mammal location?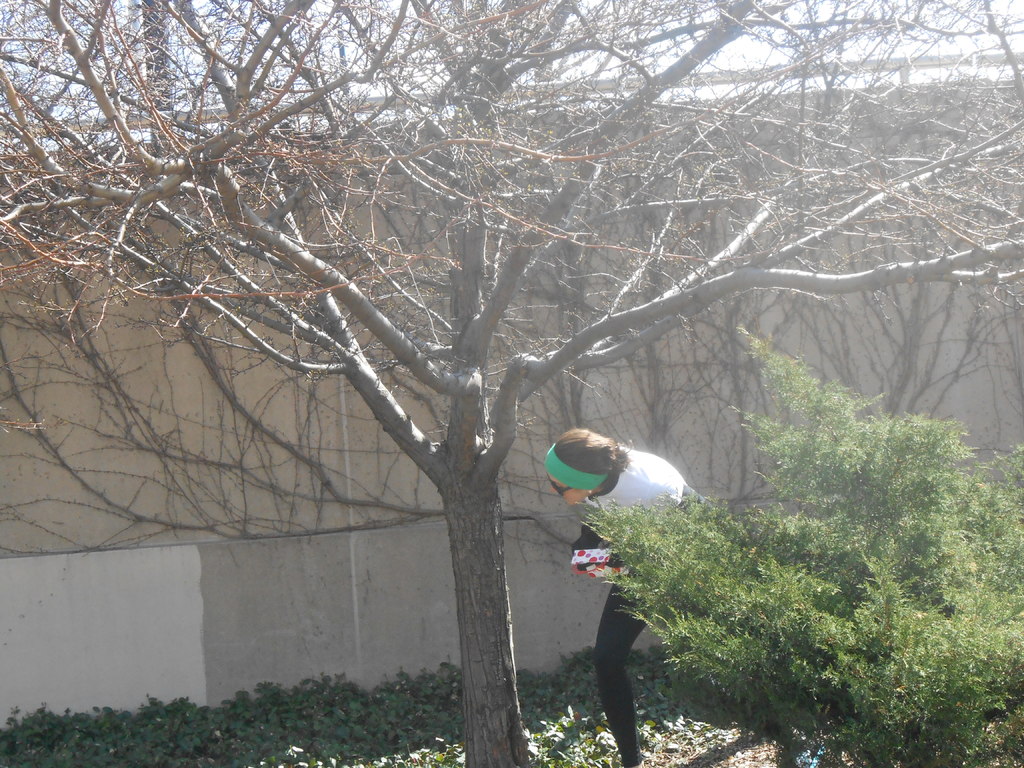
{"left": 545, "top": 428, "right": 808, "bottom": 767}
